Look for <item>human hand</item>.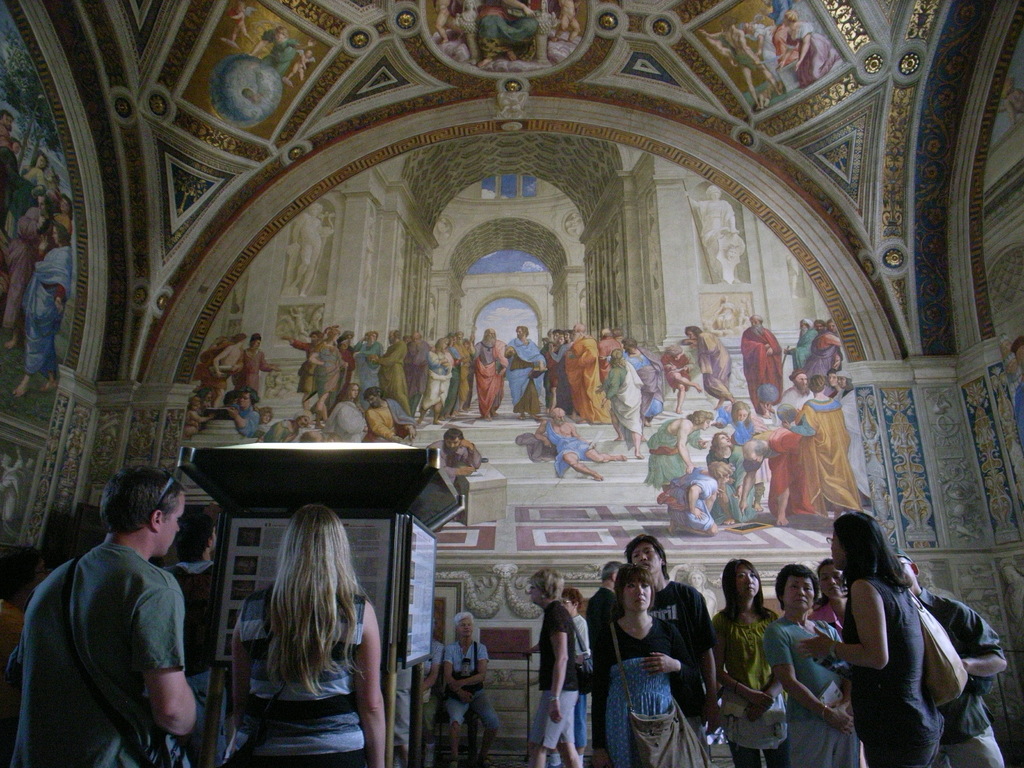
Found: [547, 700, 564, 728].
